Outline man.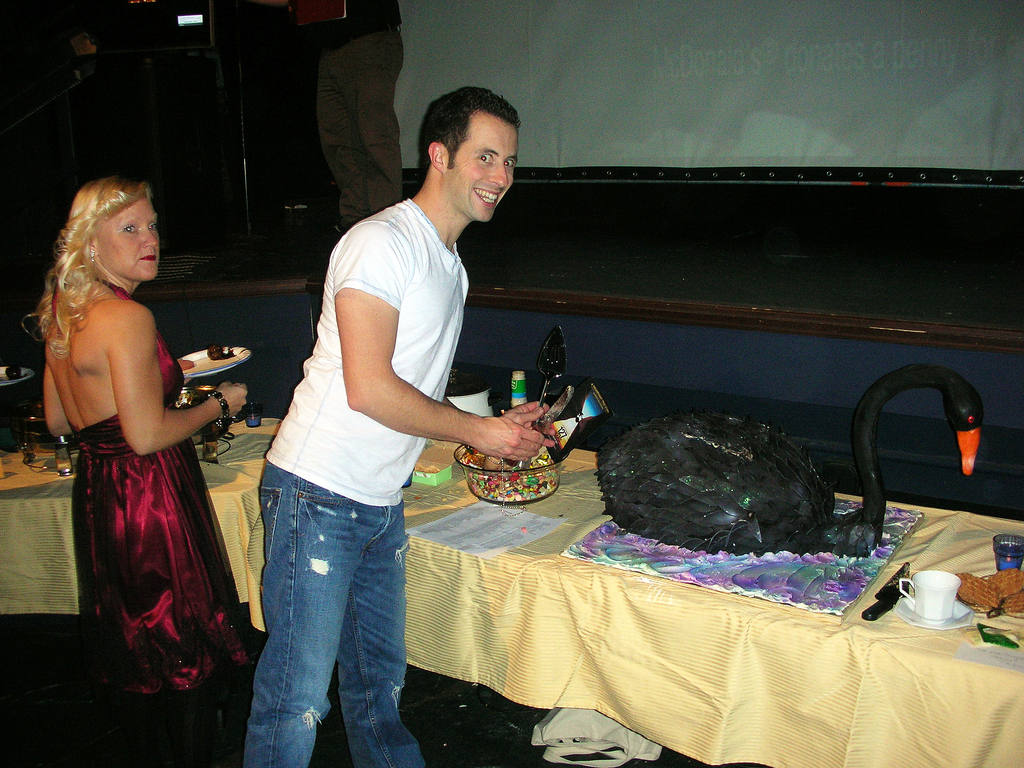
Outline: {"left": 234, "top": 99, "right": 531, "bottom": 731}.
